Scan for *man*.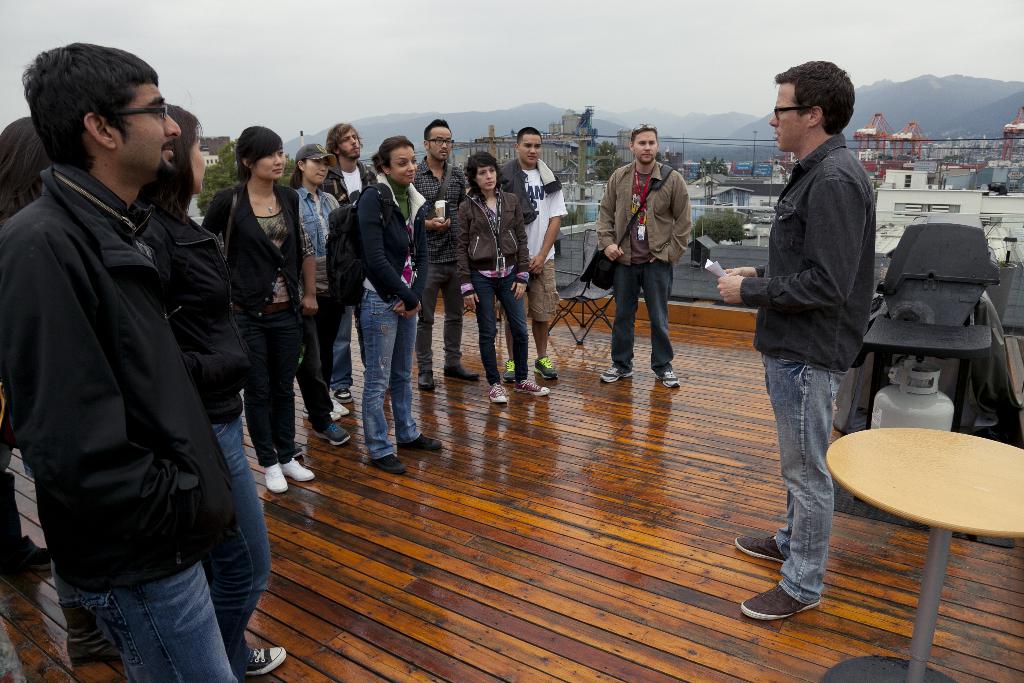
Scan result: (593,124,691,383).
